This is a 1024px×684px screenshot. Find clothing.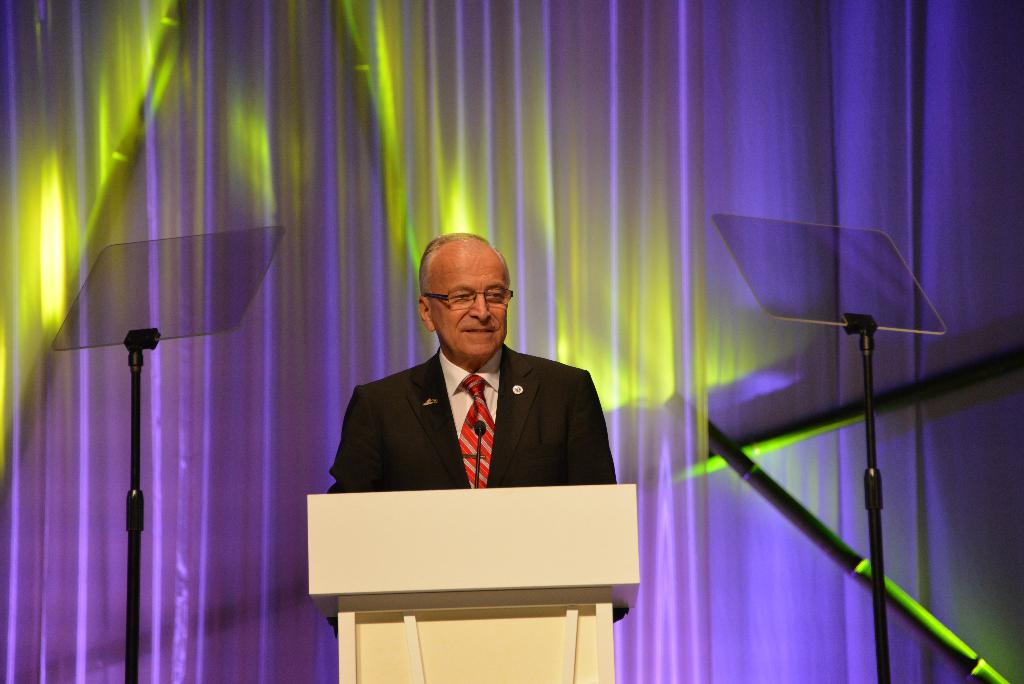
Bounding box: 327,344,630,634.
